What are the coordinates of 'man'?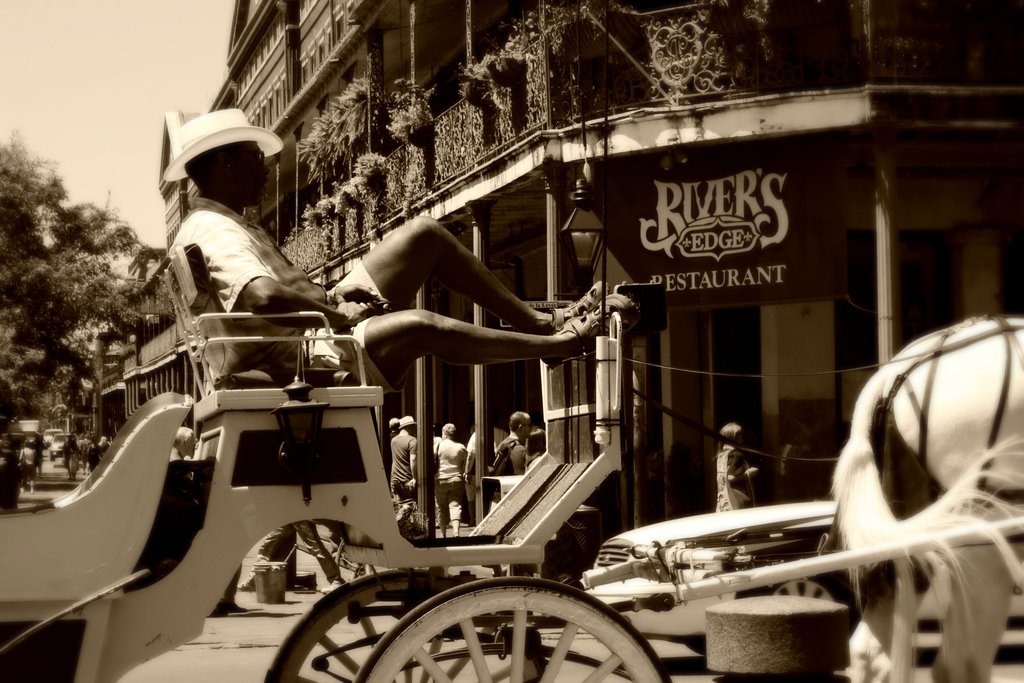
{"left": 390, "top": 412, "right": 420, "bottom": 509}.
